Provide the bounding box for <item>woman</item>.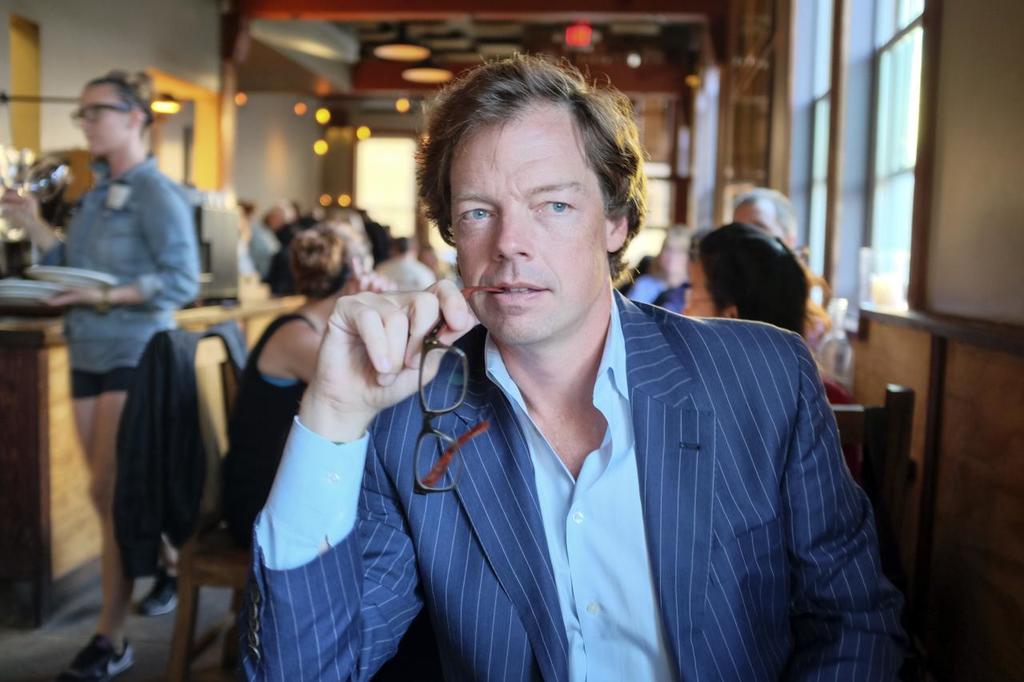
(684, 221, 849, 393).
